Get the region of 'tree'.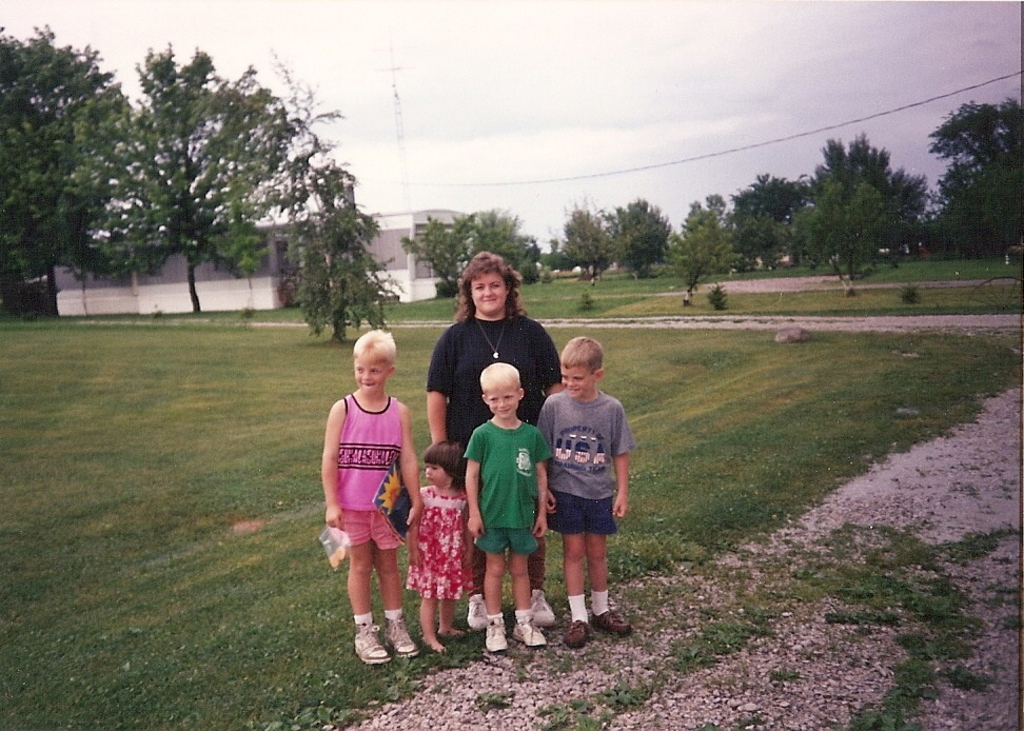
(left=608, top=200, right=671, bottom=280).
